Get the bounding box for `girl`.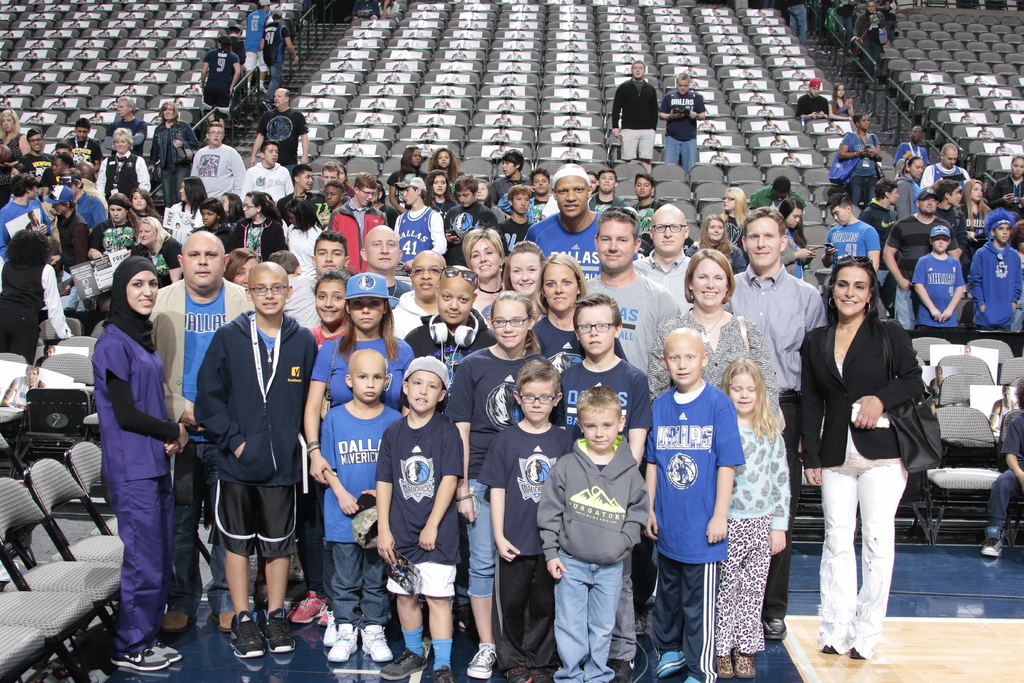
bbox=(714, 359, 790, 677).
